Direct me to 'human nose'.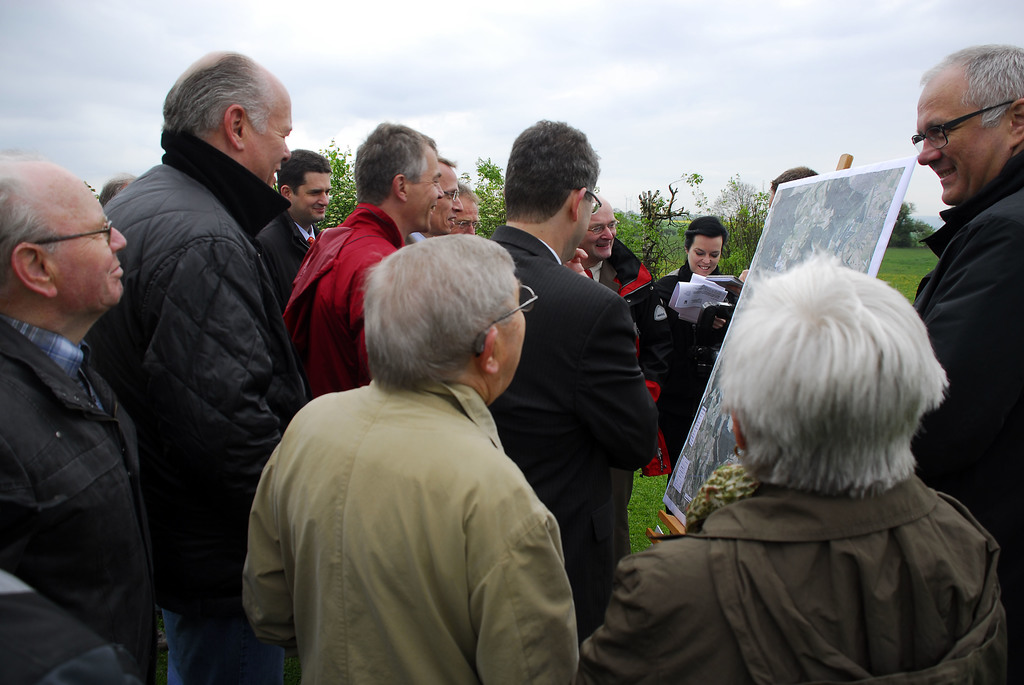
Direction: bbox=[435, 184, 446, 197].
